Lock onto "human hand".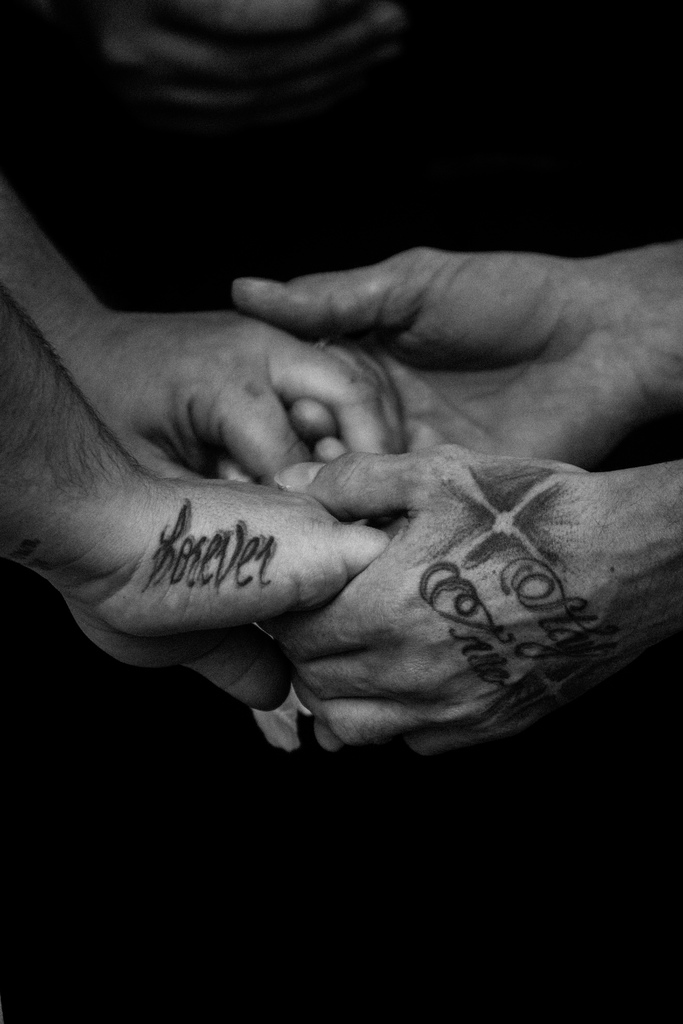
Locked: {"left": 254, "top": 442, "right": 646, "bottom": 756}.
